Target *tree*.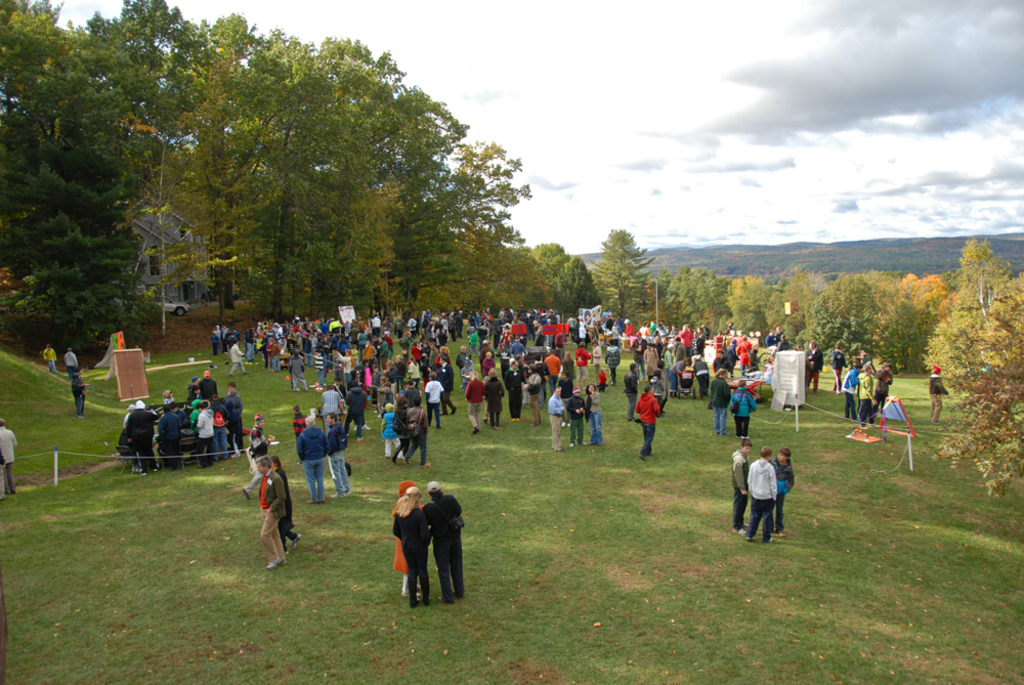
Target region: [643,272,667,323].
